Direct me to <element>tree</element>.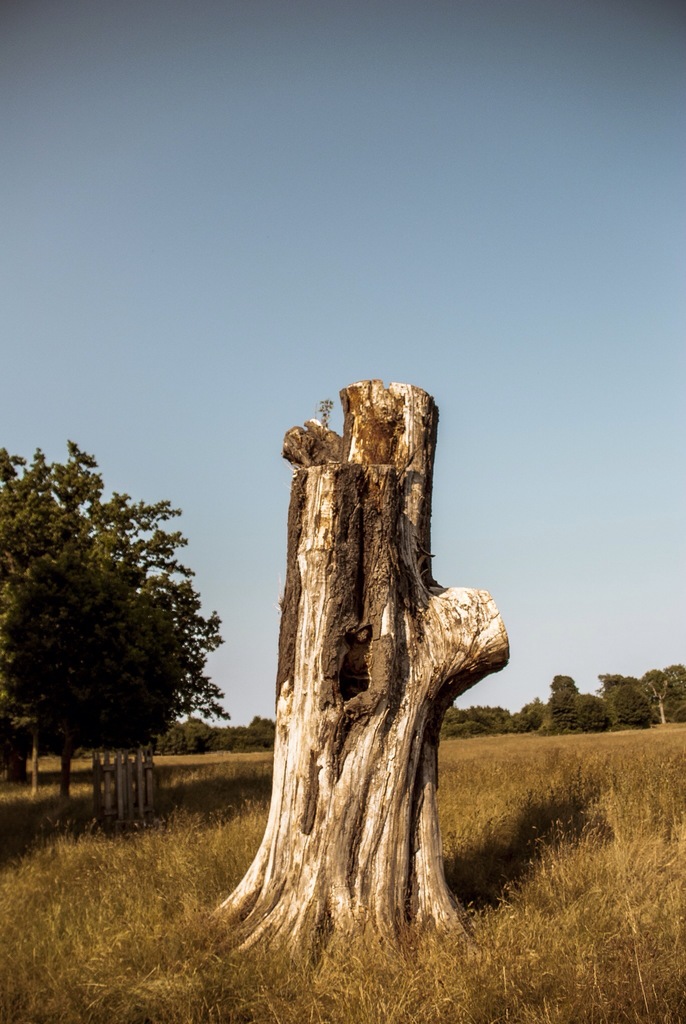
Direction: select_region(195, 375, 510, 972).
